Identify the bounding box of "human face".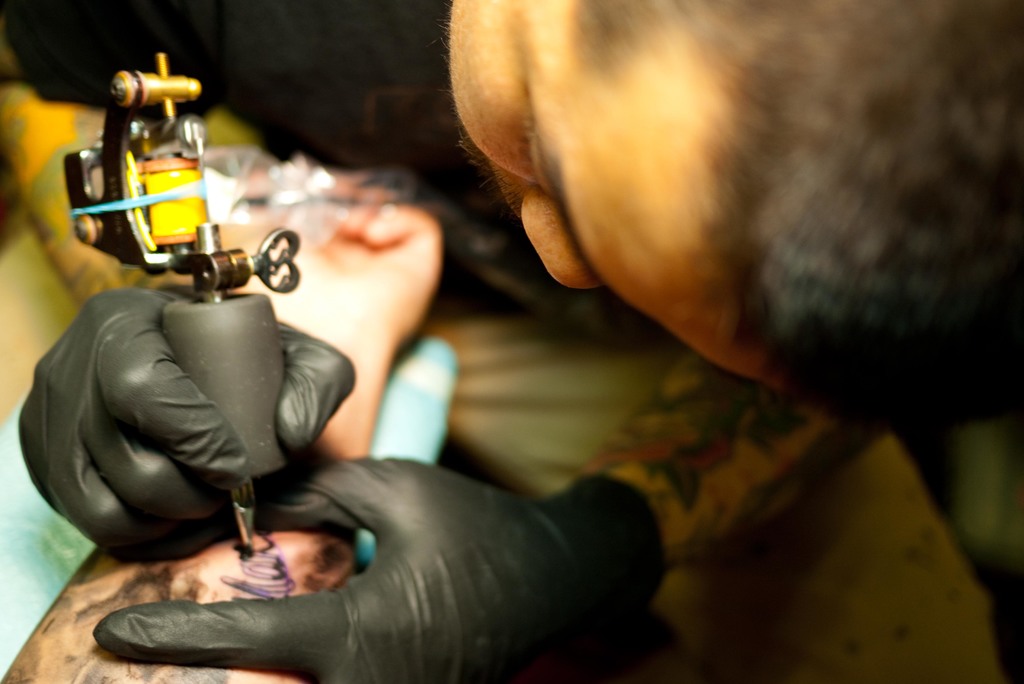
bbox=(447, 0, 785, 395).
